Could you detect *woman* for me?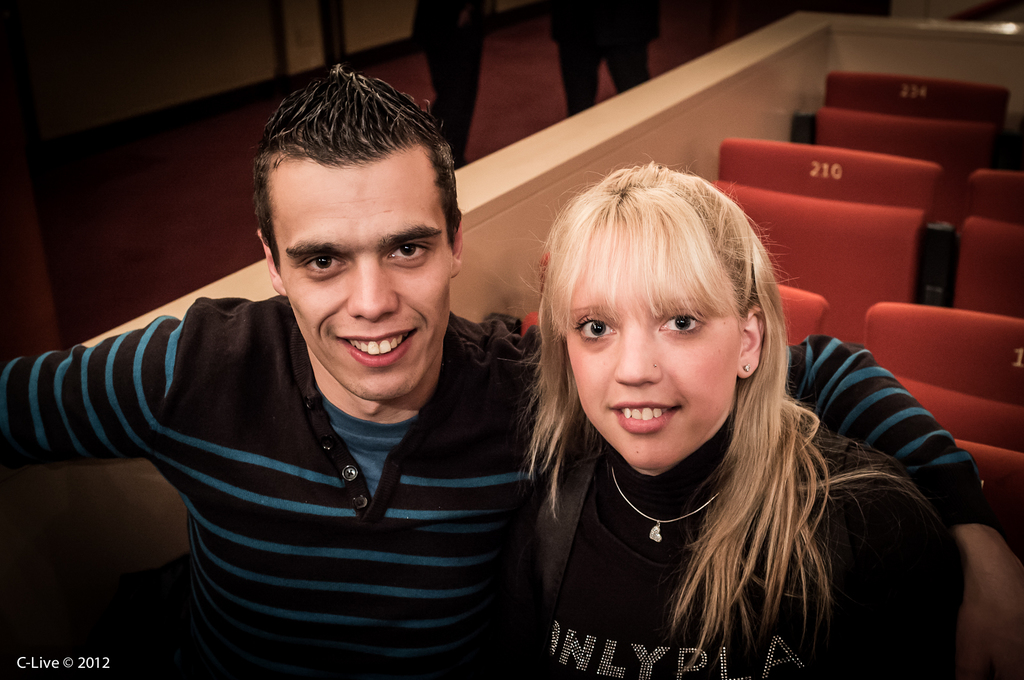
Detection result: box=[492, 155, 941, 679].
